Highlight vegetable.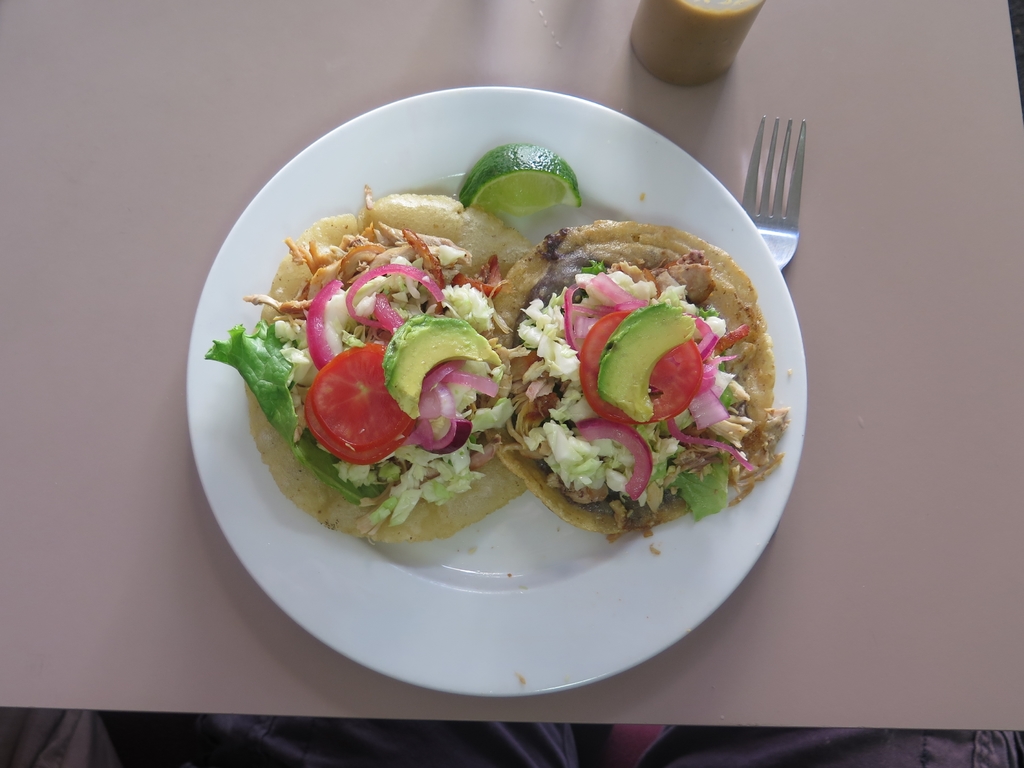
Highlighted region: [572,312,703,429].
